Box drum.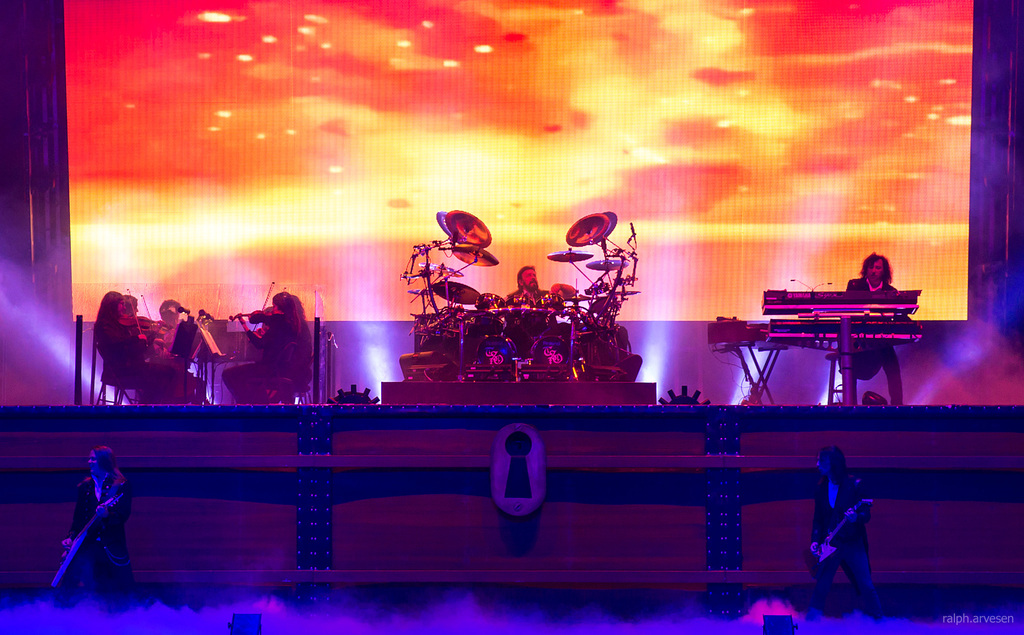
rect(476, 292, 504, 316).
